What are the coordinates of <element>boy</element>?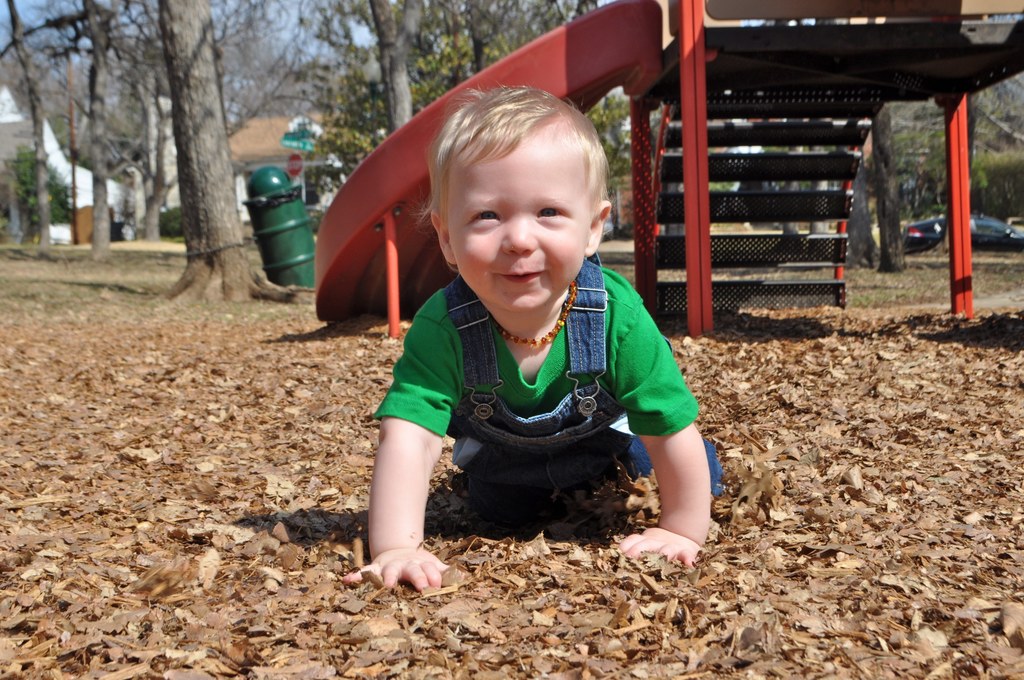
box=[323, 33, 717, 587].
